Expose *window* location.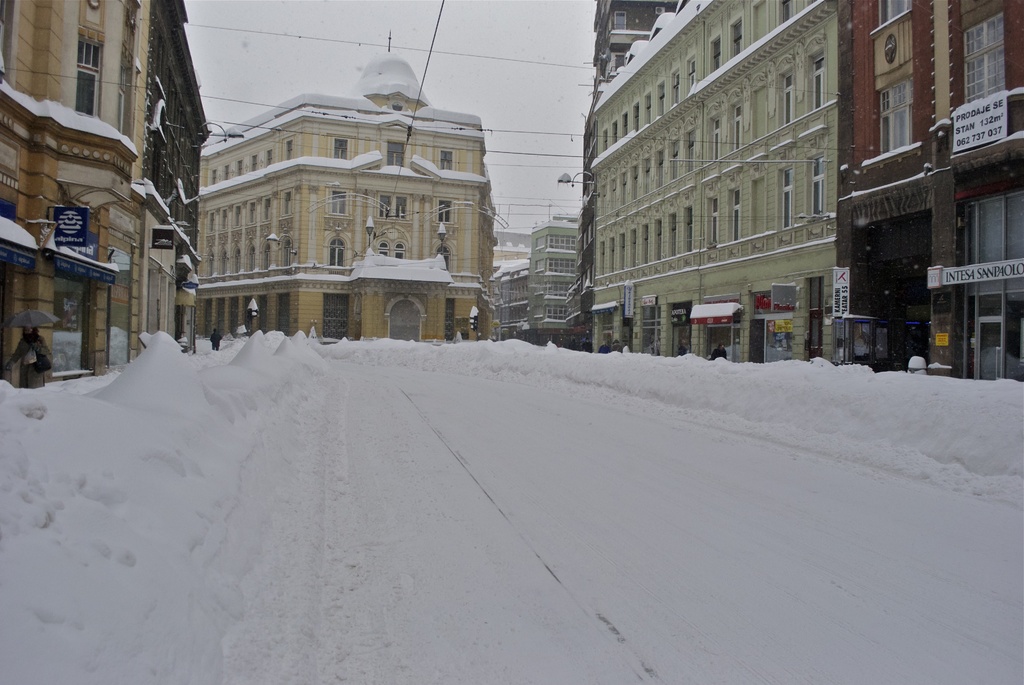
Exposed at pyautogui.locateOnScreen(782, 76, 798, 125).
